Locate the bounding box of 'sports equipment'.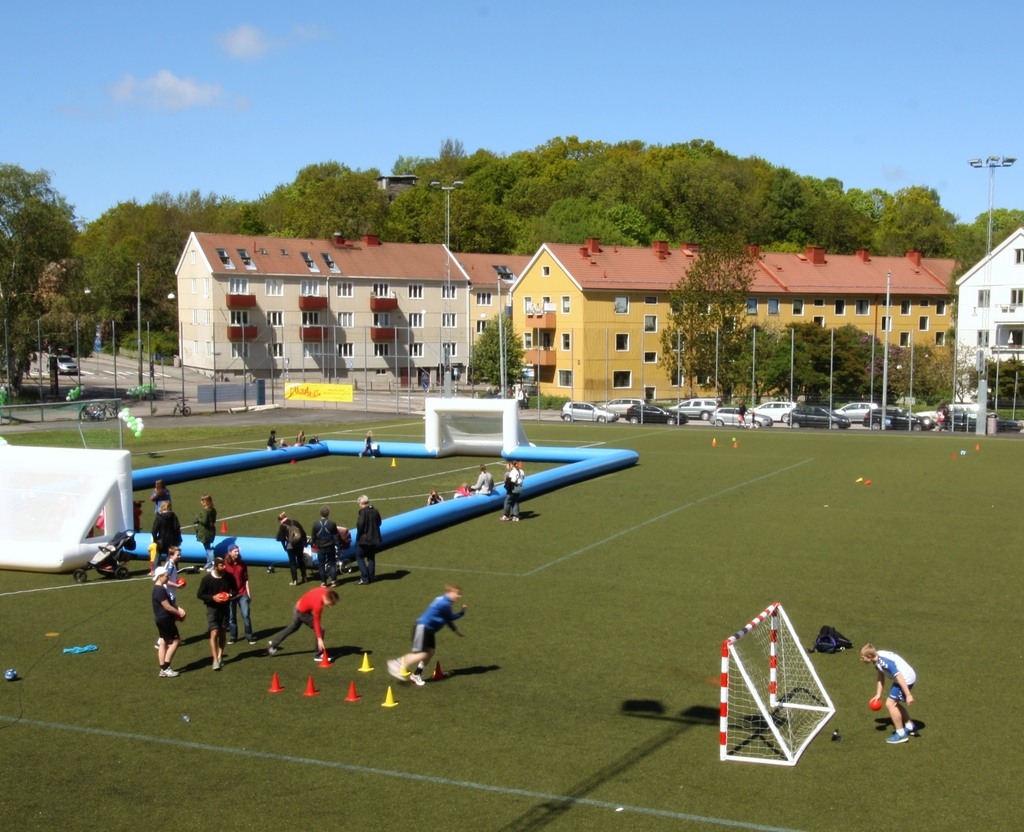
Bounding box: 246, 640, 255, 646.
